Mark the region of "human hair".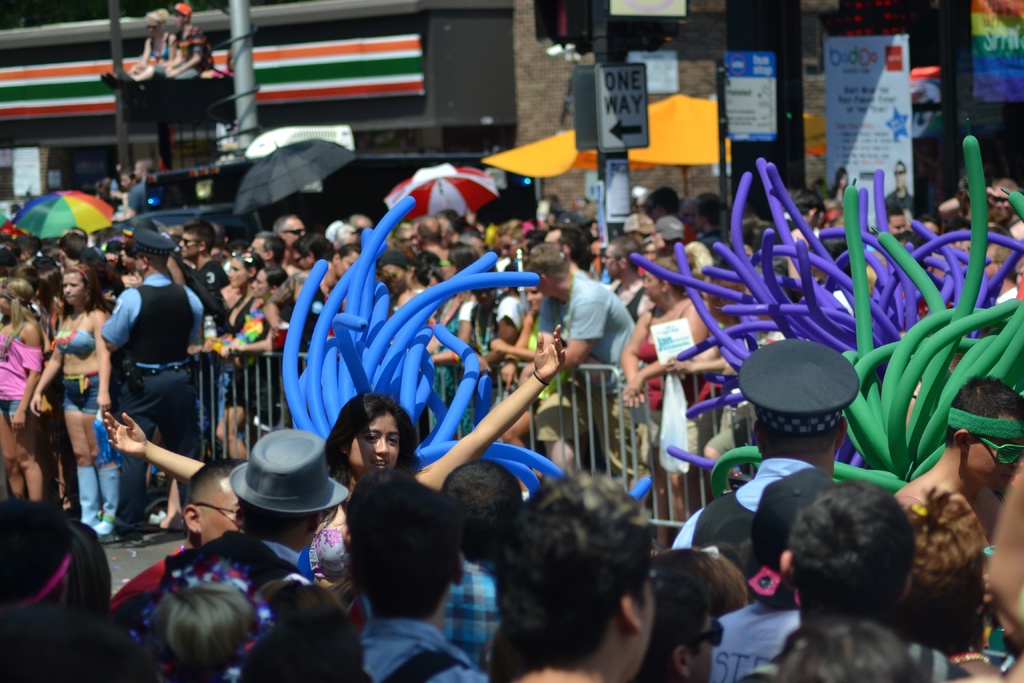
Region: 65, 255, 106, 318.
